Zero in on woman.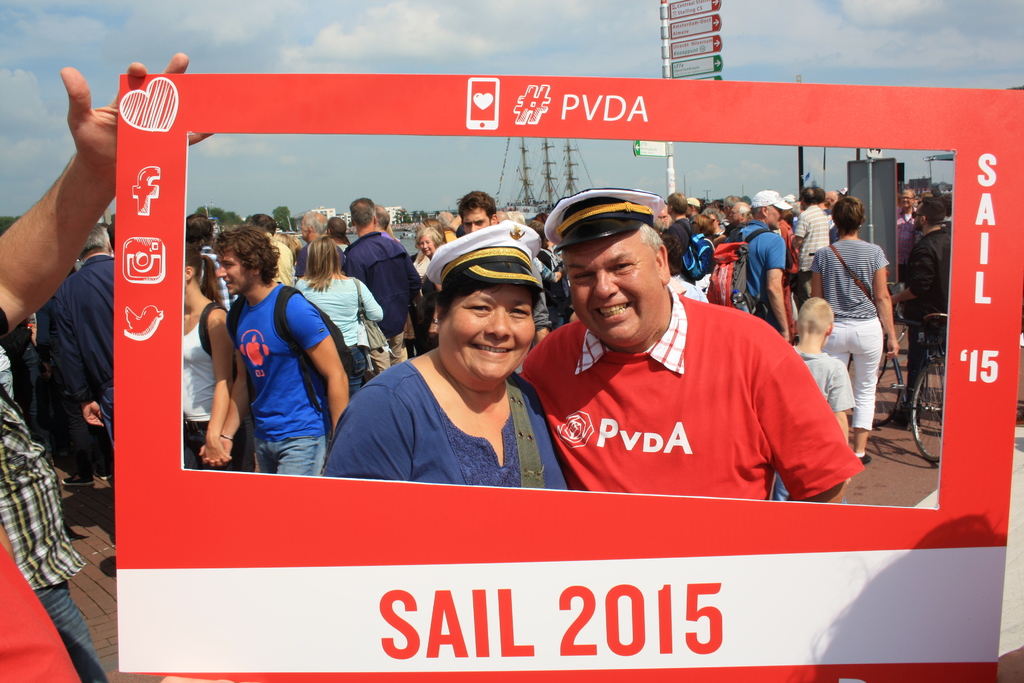
Zeroed in: 179, 236, 255, 478.
